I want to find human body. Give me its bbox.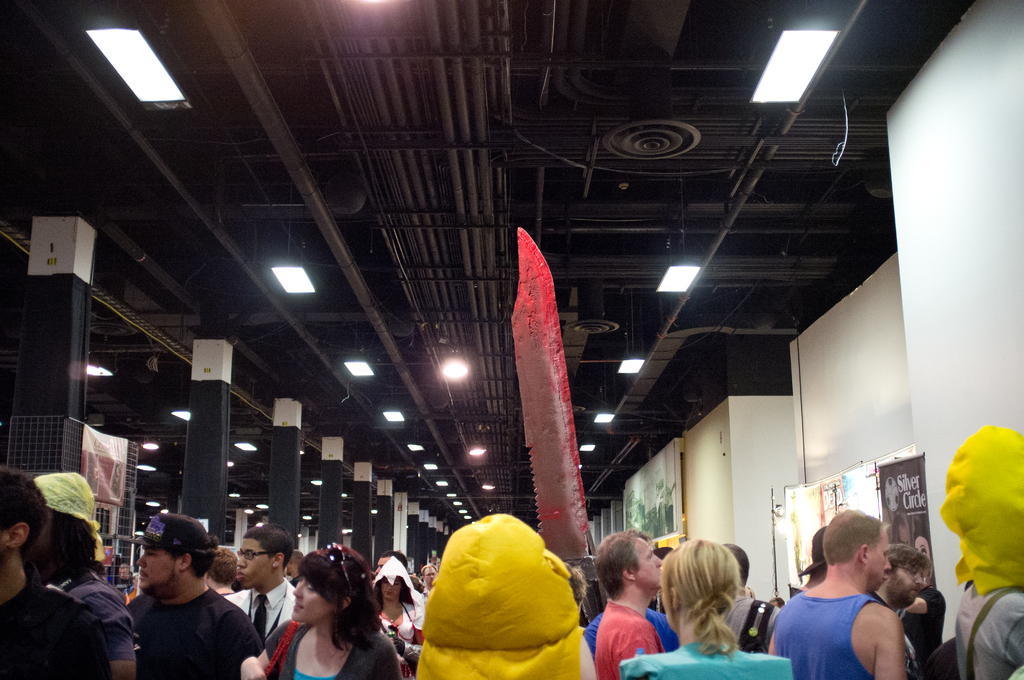
BBox(620, 544, 793, 679).
